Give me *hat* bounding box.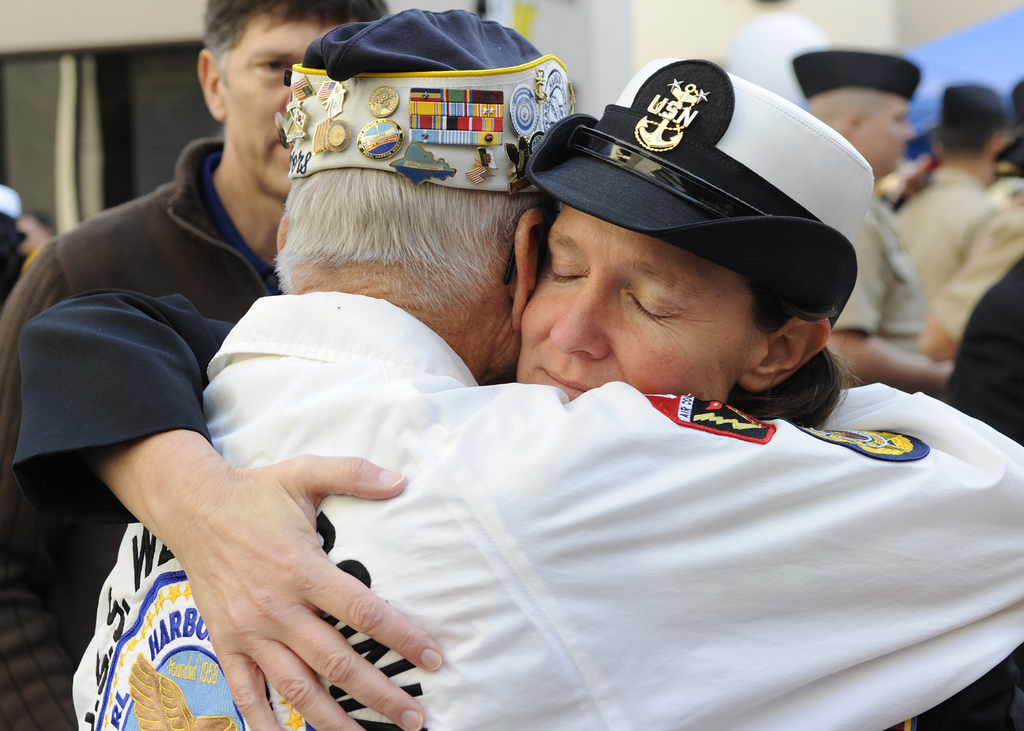
505, 77, 867, 305.
